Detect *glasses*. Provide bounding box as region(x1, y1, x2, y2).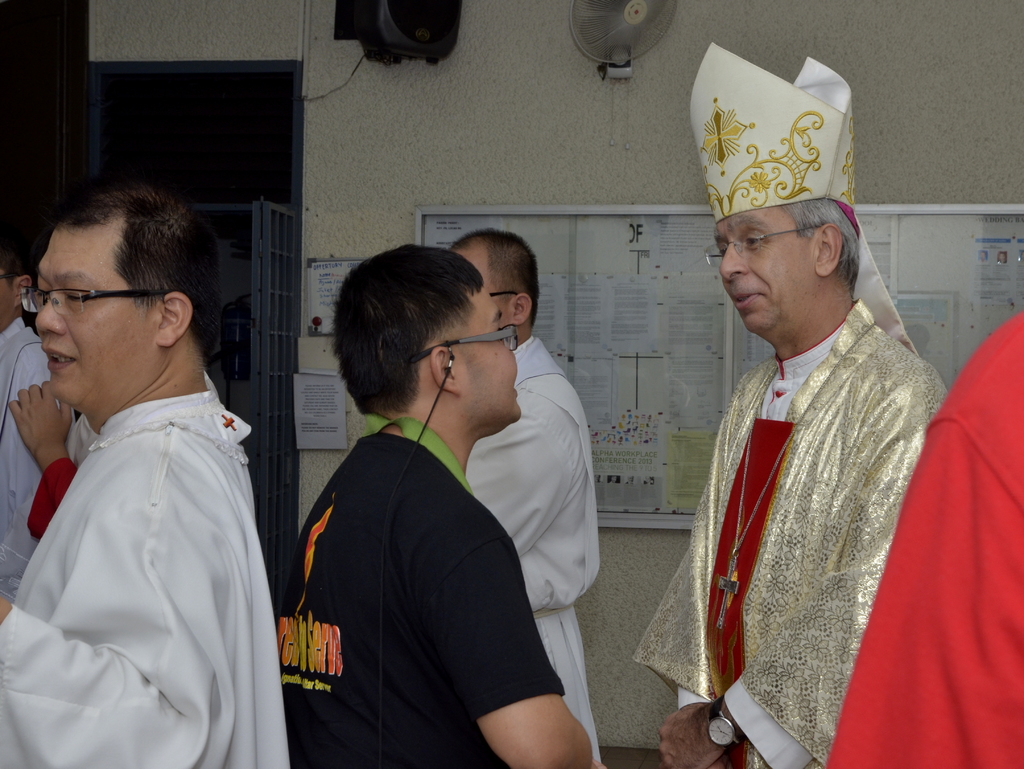
region(406, 321, 541, 363).
